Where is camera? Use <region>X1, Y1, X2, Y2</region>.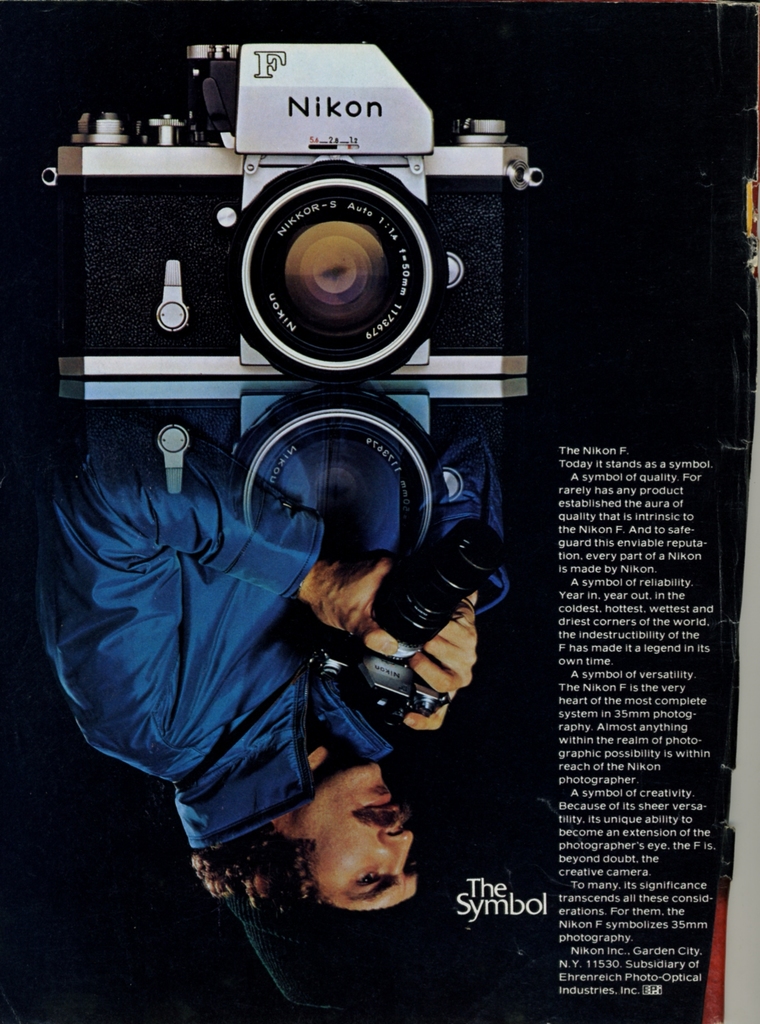
<region>309, 515, 515, 751</region>.
